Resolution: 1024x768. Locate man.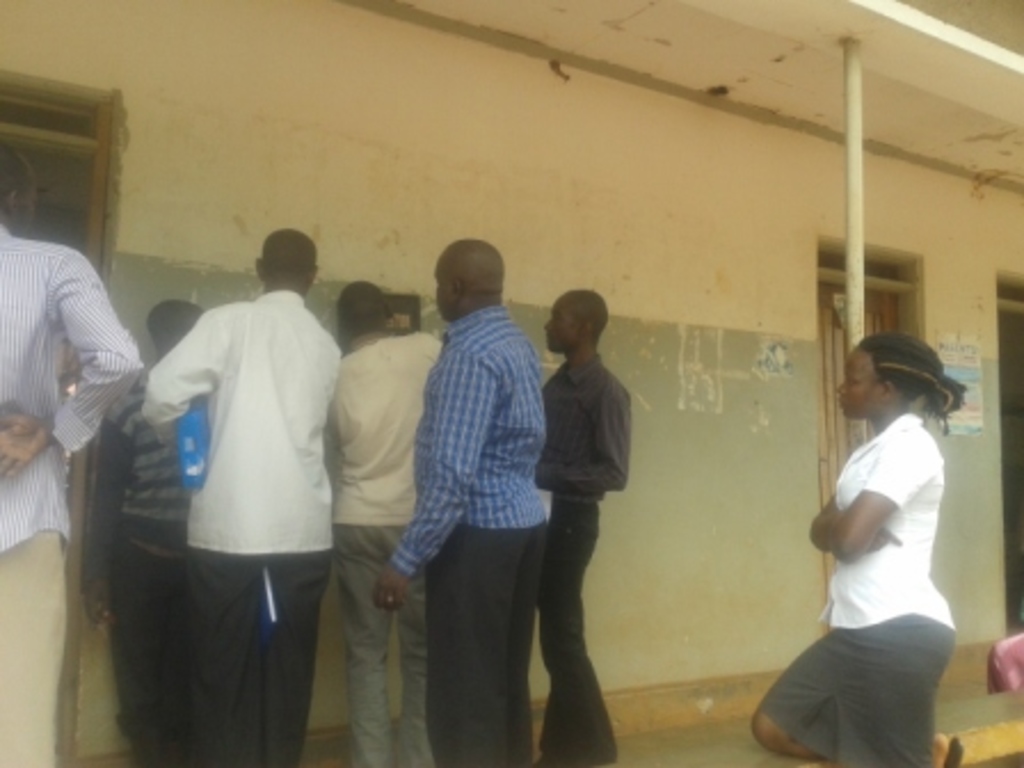
(373, 235, 553, 766).
